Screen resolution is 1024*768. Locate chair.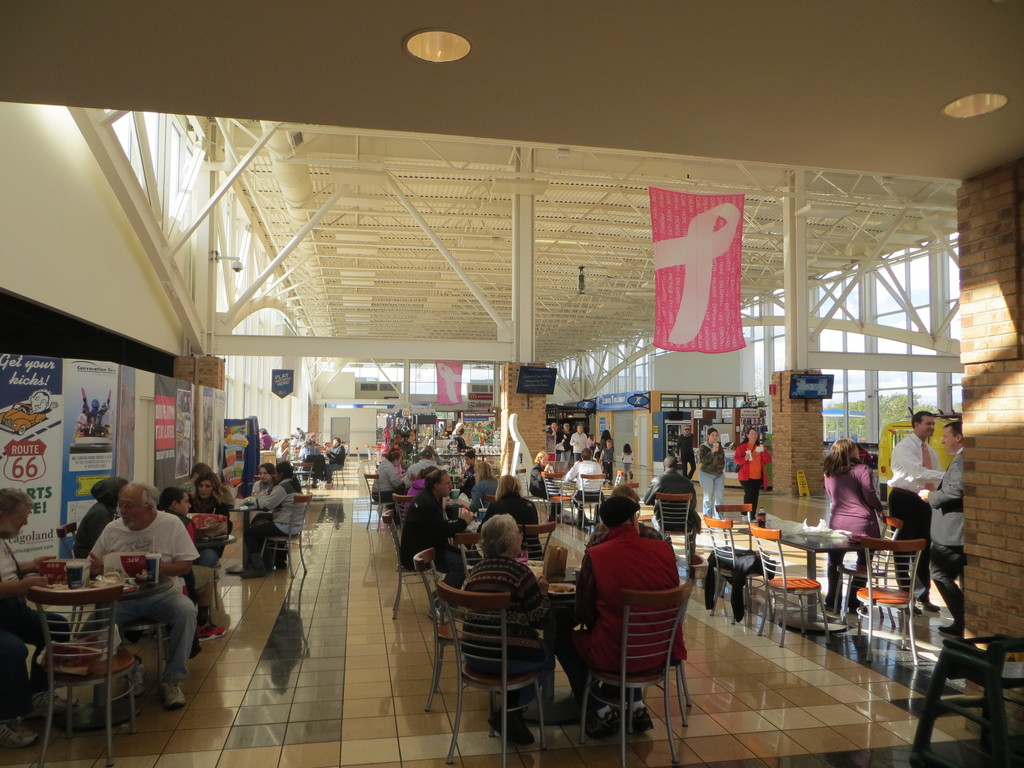
detection(566, 554, 705, 755).
